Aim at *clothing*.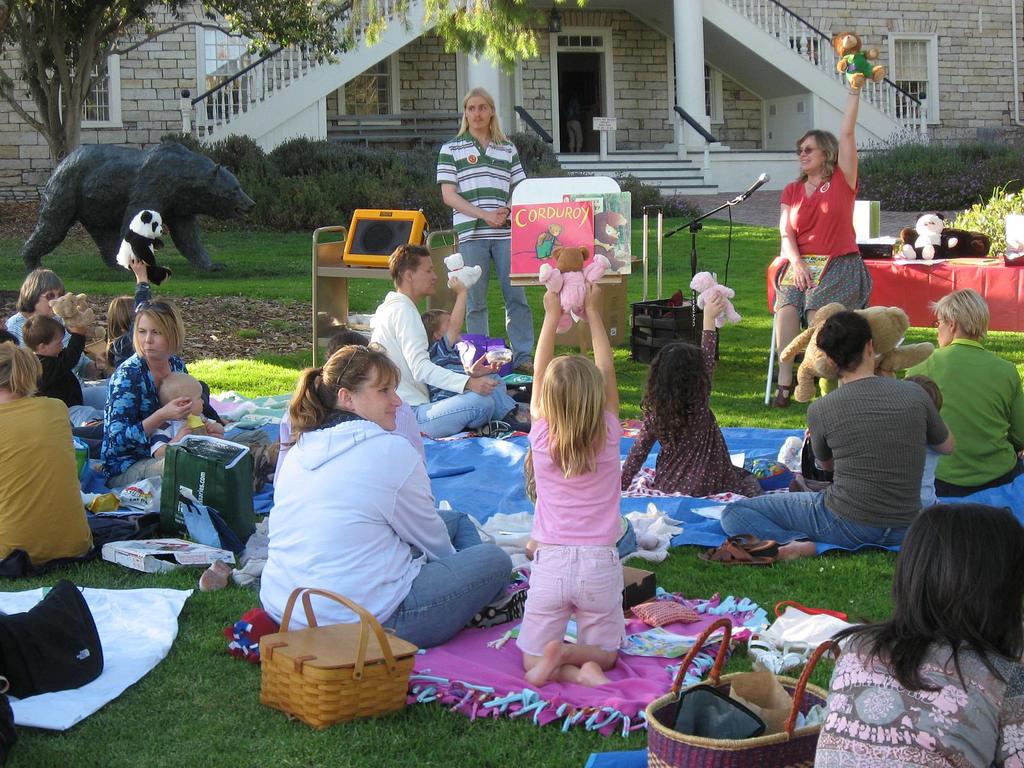
Aimed at crop(616, 383, 795, 504).
